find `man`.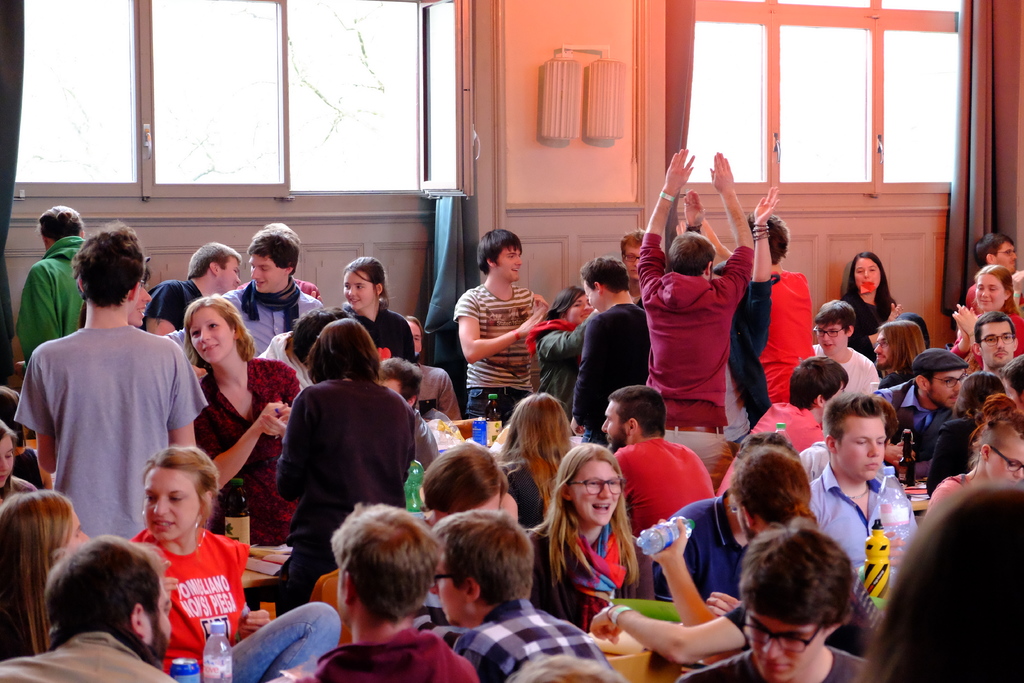
<bbox>232, 223, 320, 335</bbox>.
